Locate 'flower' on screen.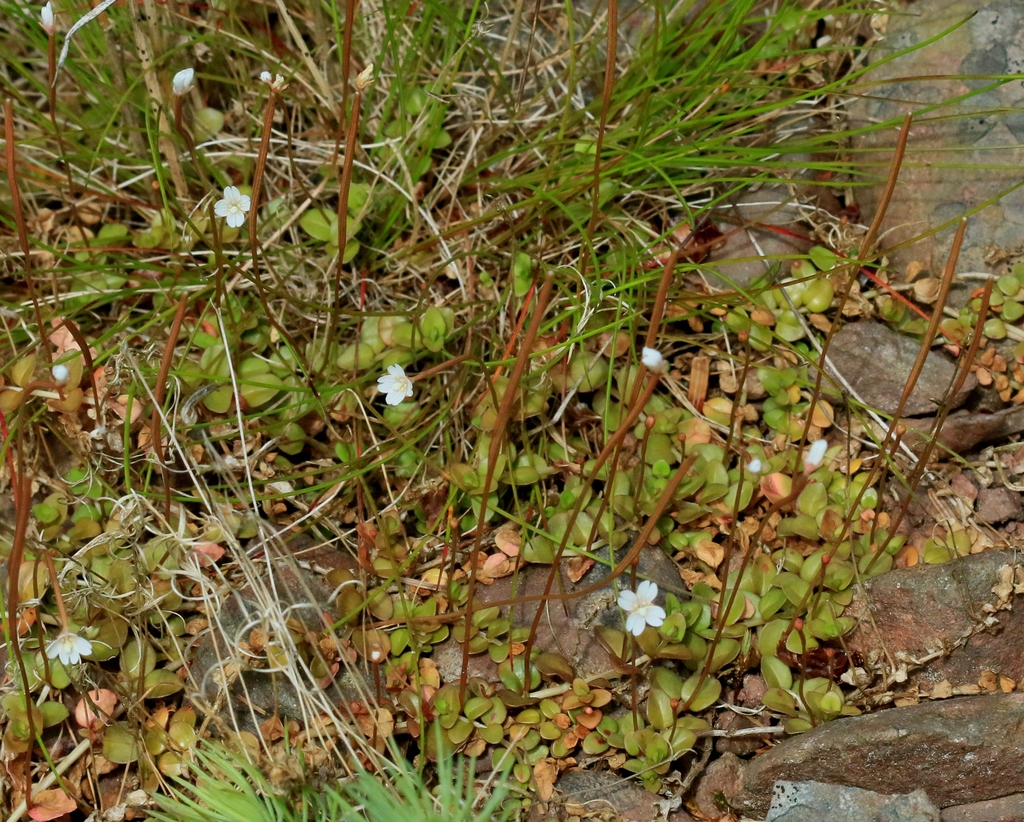
On screen at x1=51, y1=636, x2=95, y2=665.
